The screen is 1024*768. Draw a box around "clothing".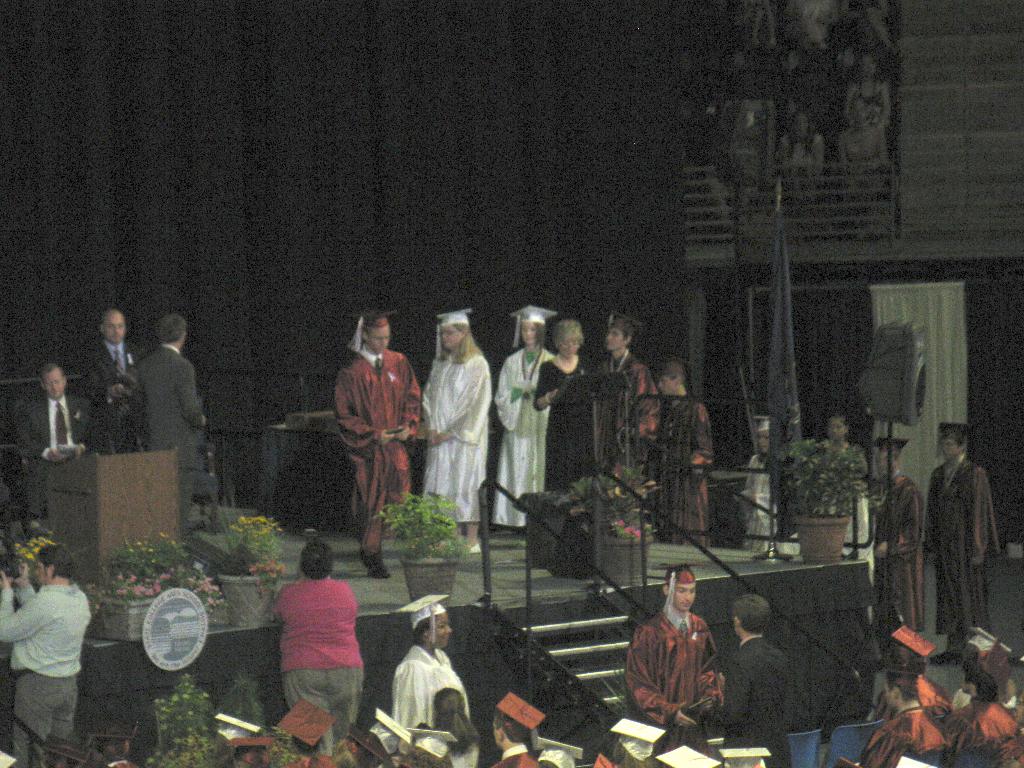
[269,578,372,760].
